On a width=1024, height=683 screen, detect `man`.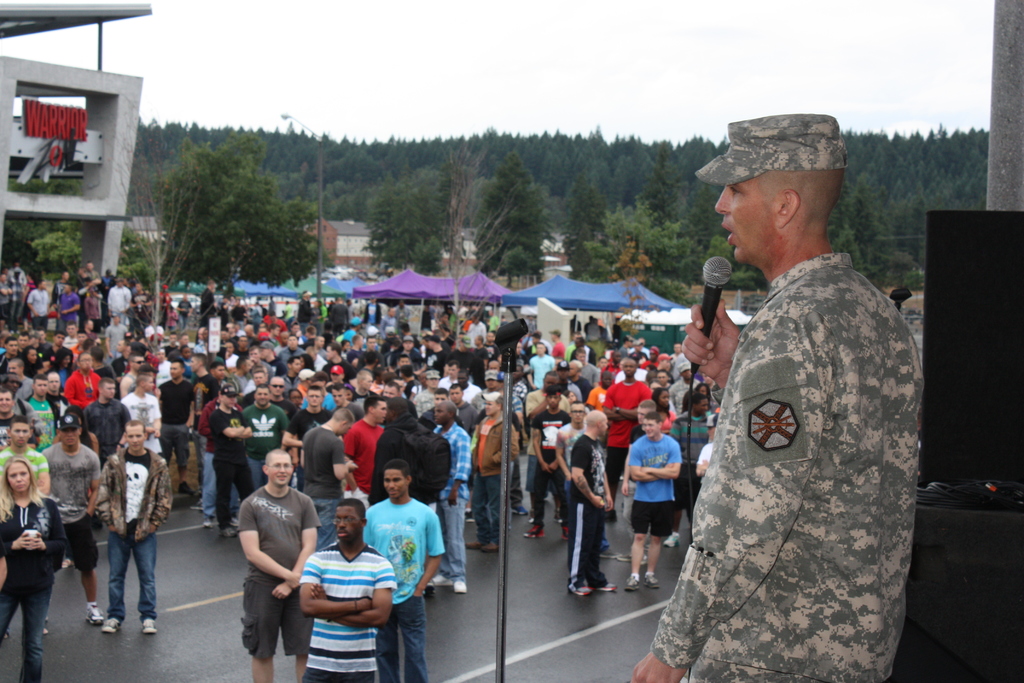
100 420 172 634.
